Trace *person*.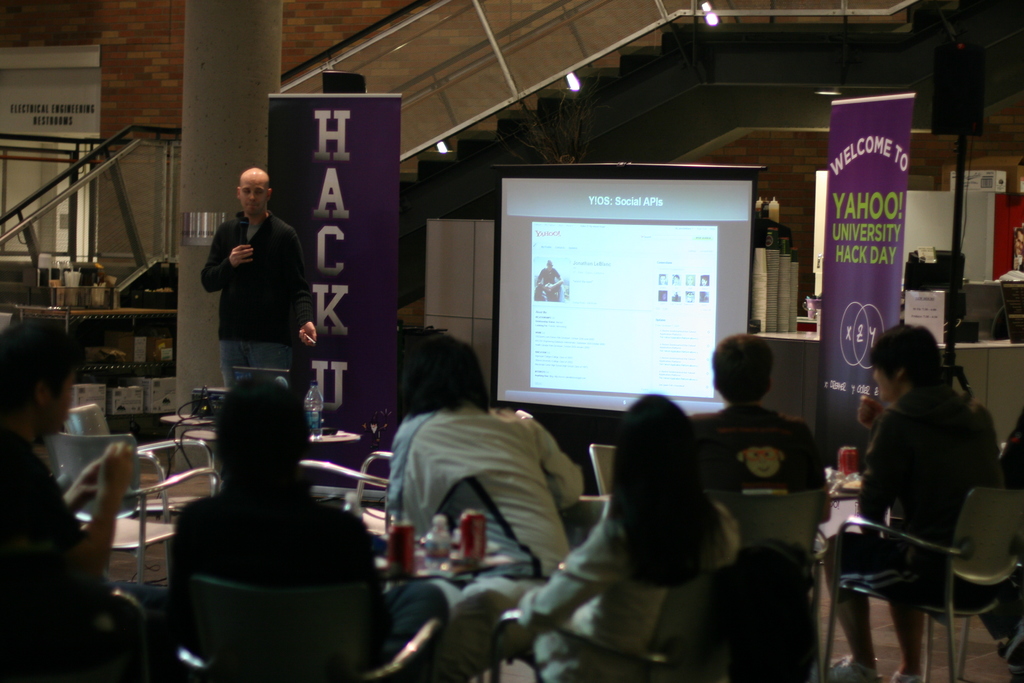
Traced to [left=392, top=331, right=582, bottom=682].
